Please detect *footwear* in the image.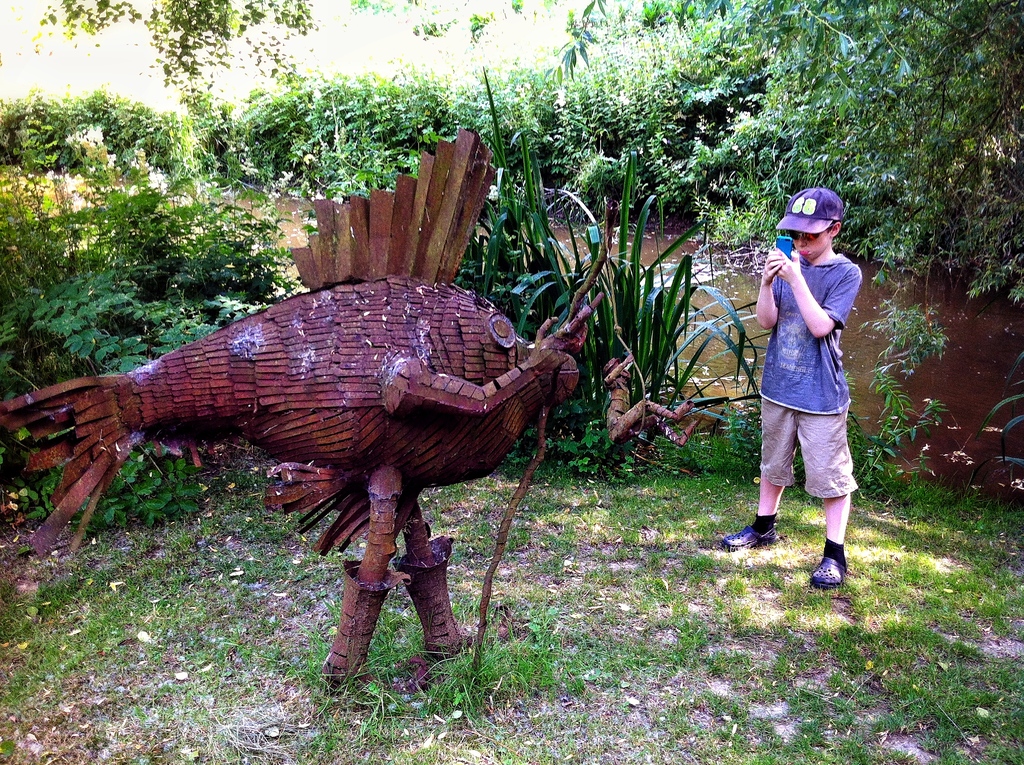
808/554/849/585.
